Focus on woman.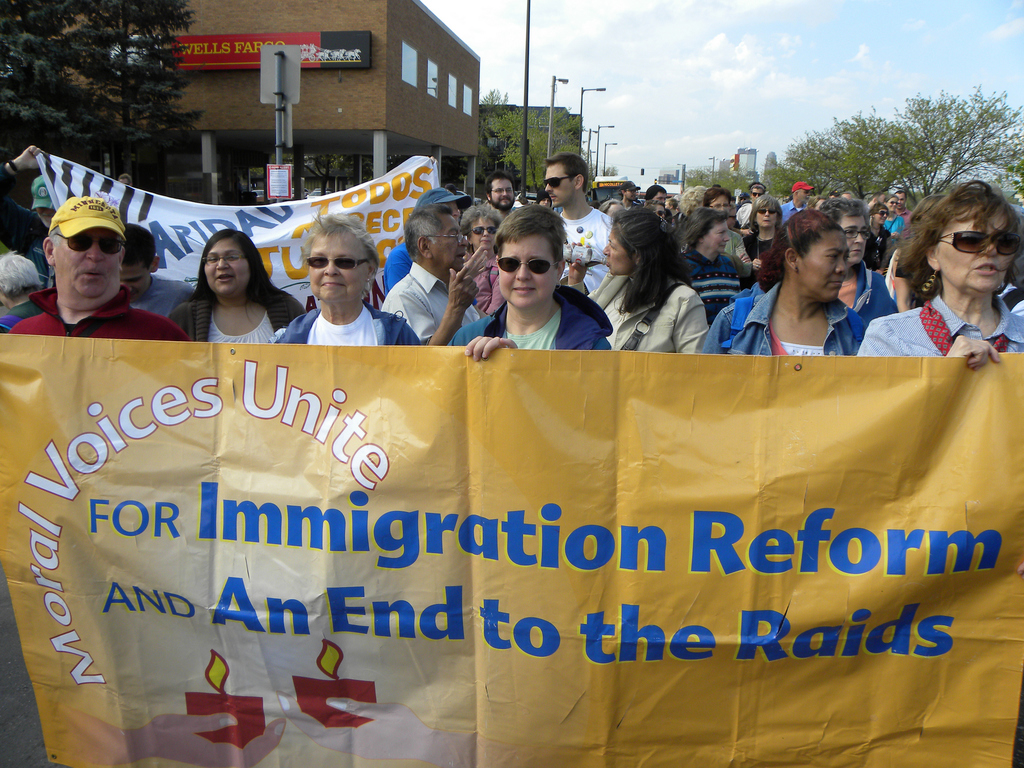
Focused at 673/207/748/319.
